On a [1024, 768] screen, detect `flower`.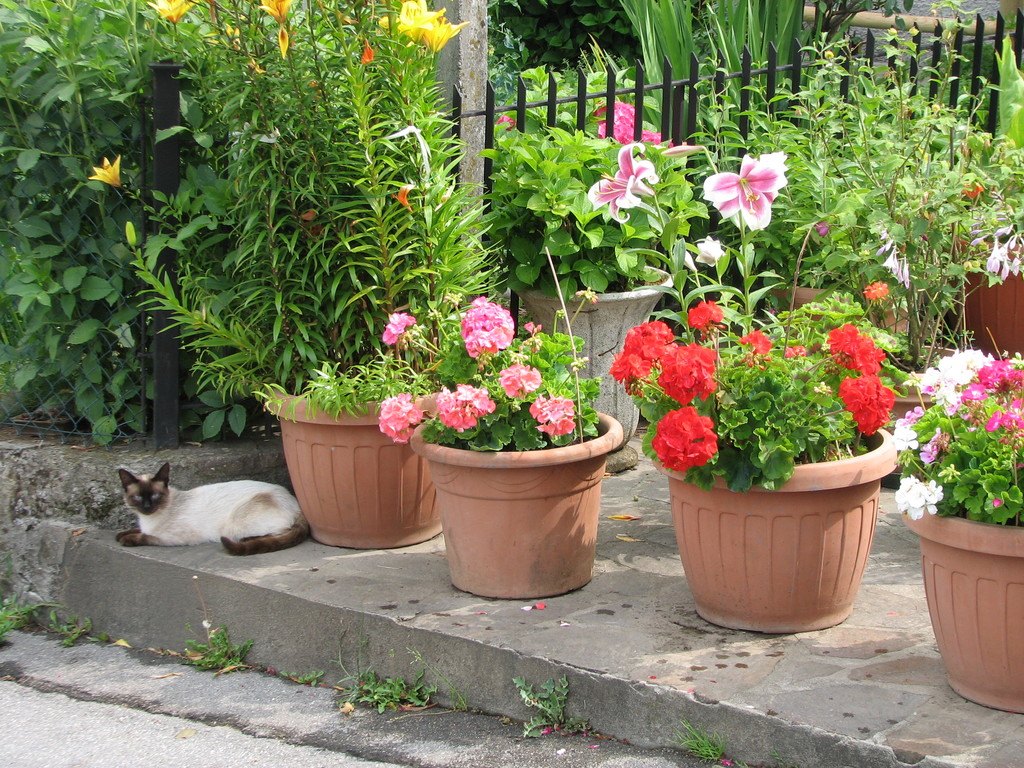
locate(826, 326, 886, 380).
